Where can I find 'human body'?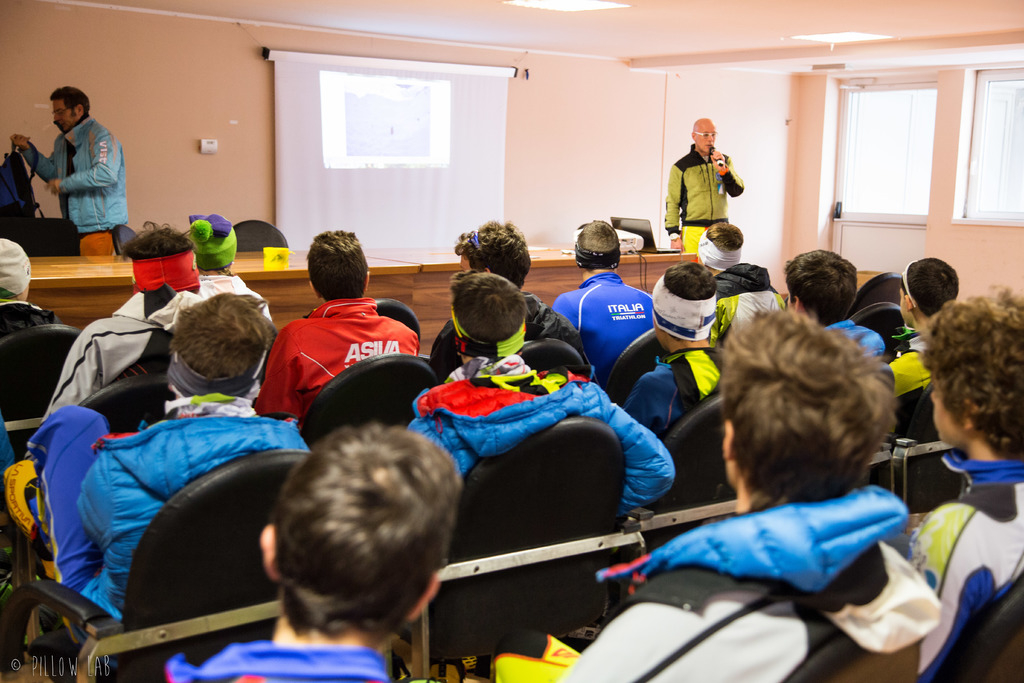
You can find it at bbox(163, 623, 392, 682).
